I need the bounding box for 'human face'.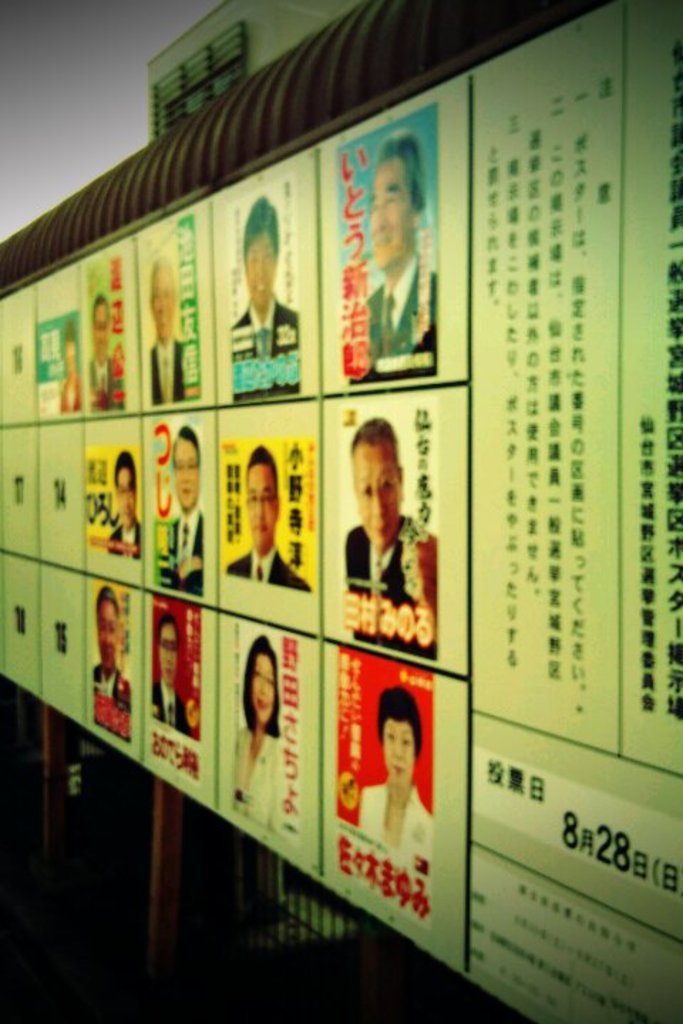
Here it is: detection(351, 441, 407, 548).
